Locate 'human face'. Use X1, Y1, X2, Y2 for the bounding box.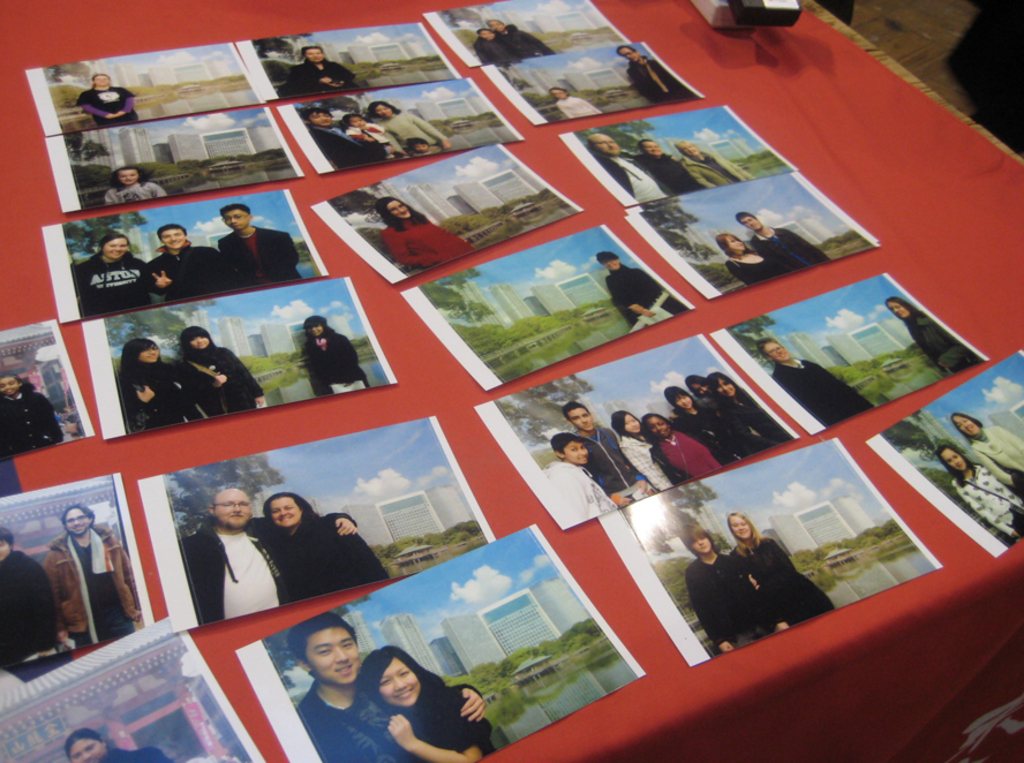
566, 444, 589, 463.
